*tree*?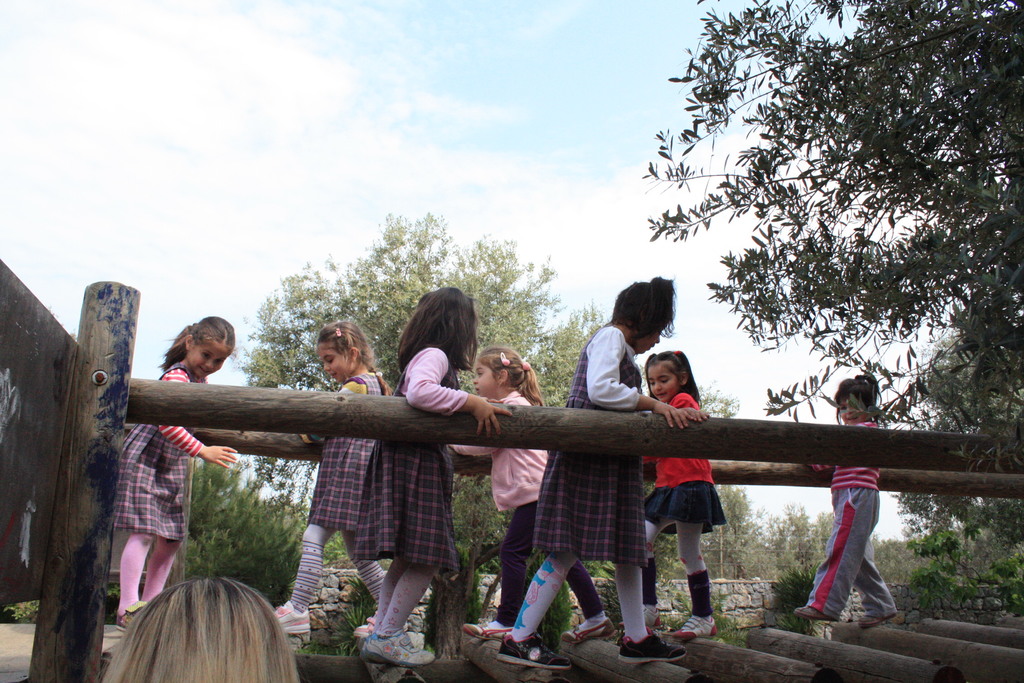
bbox=(648, 21, 986, 466)
